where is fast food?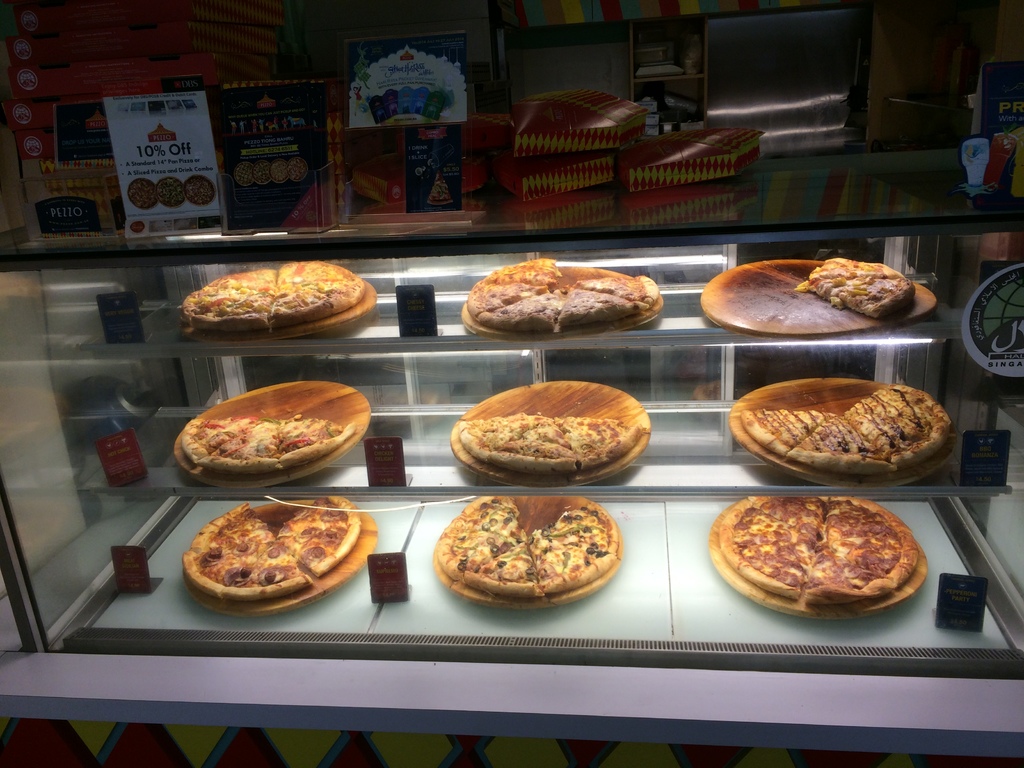
pyautogui.locateOnScreen(186, 173, 215, 205).
